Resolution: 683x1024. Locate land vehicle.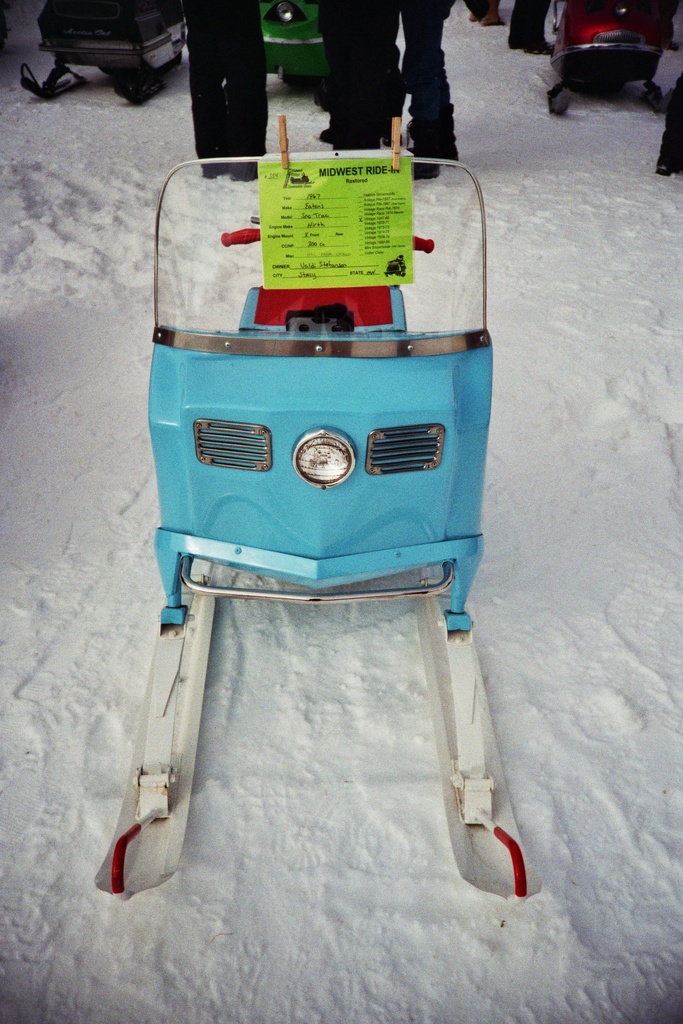
box=[21, 0, 188, 108].
